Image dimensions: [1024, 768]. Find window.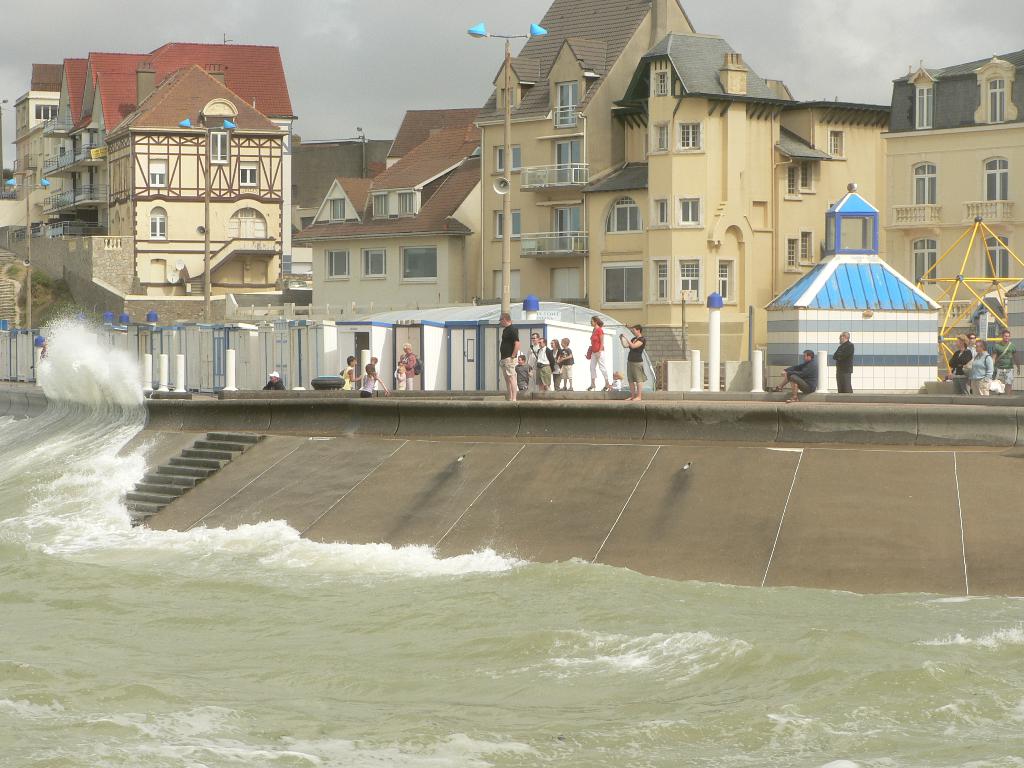
bbox=[362, 252, 387, 274].
